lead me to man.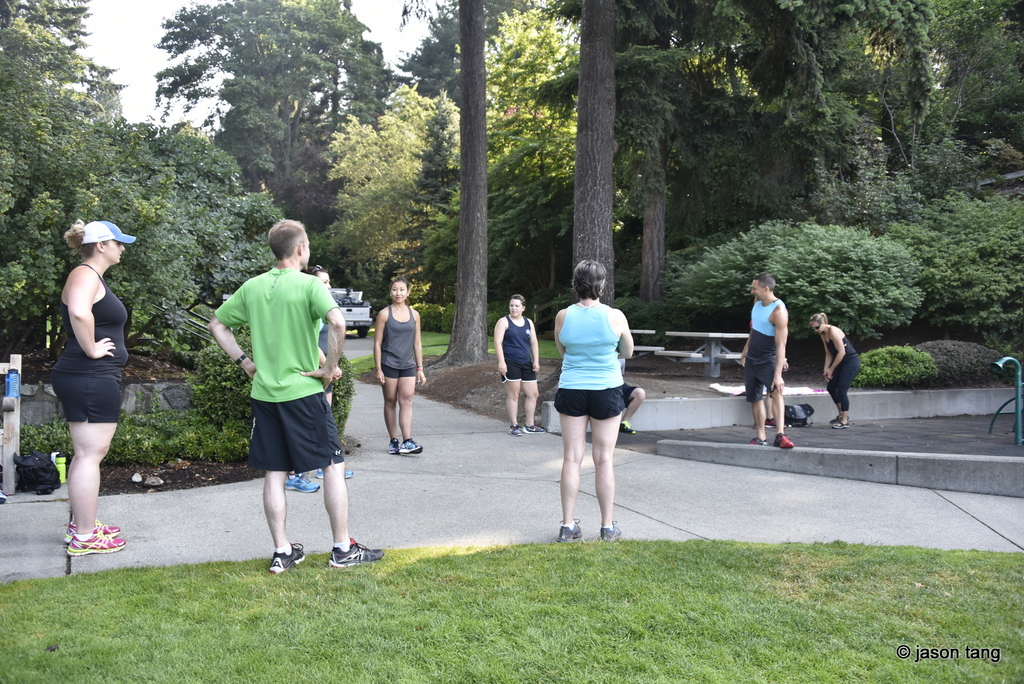
Lead to [left=737, top=266, right=795, bottom=448].
